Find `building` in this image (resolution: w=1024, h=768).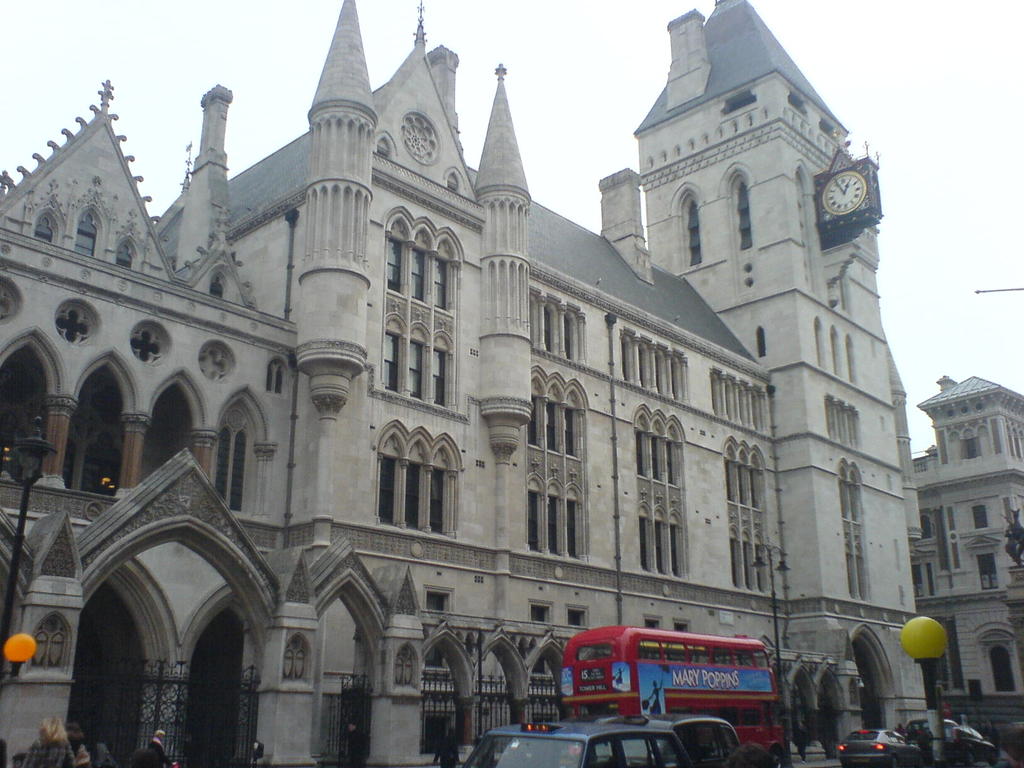
BBox(912, 372, 1023, 696).
